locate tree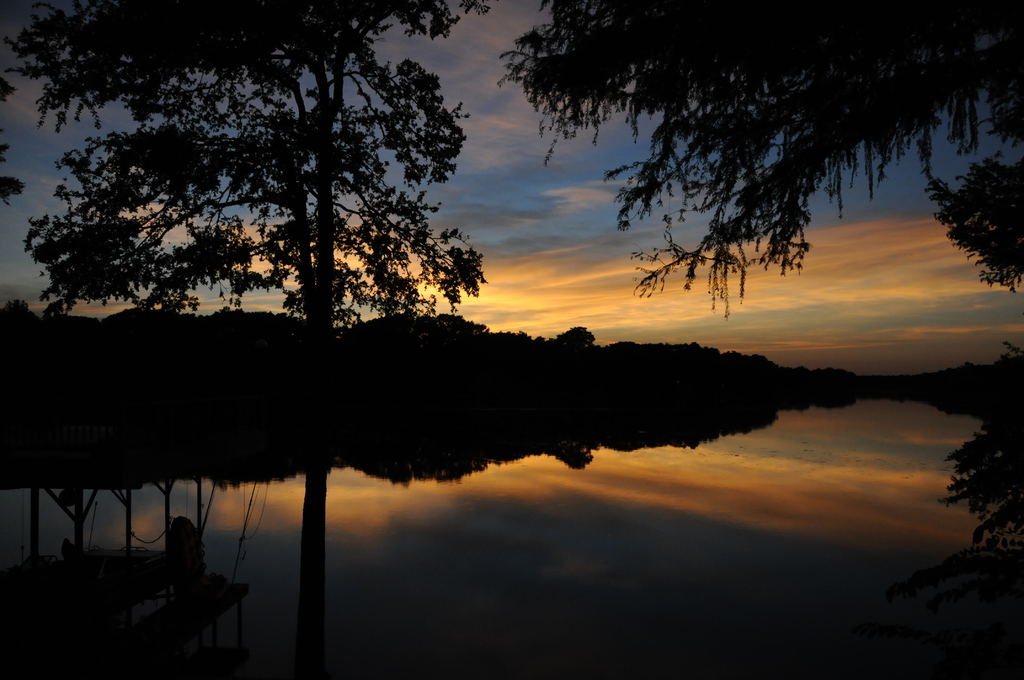
{"x1": 502, "y1": 0, "x2": 1023, "y2": 457}
